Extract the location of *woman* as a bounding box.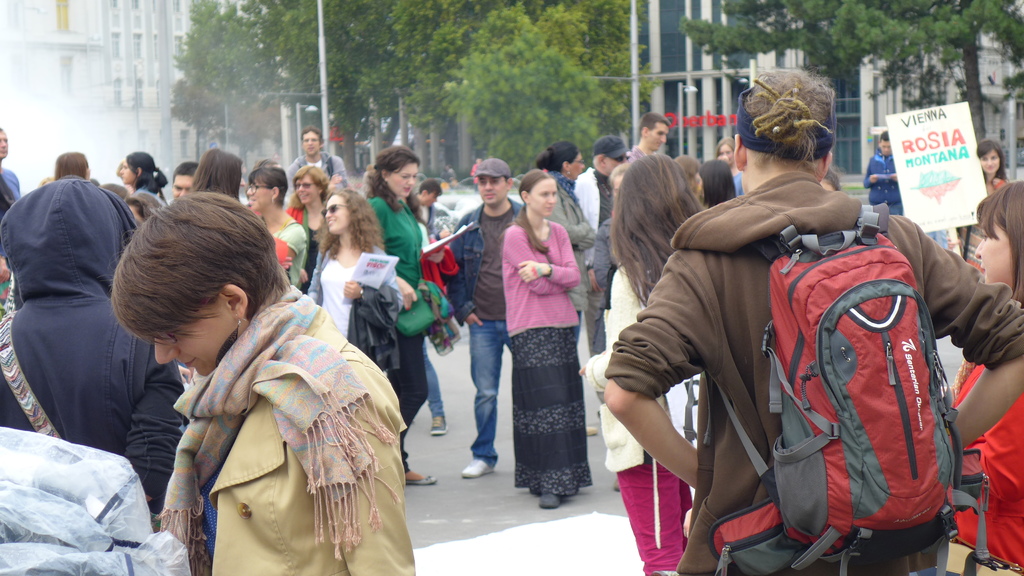
x1=284 y1=161 x2=334 y2=288.
